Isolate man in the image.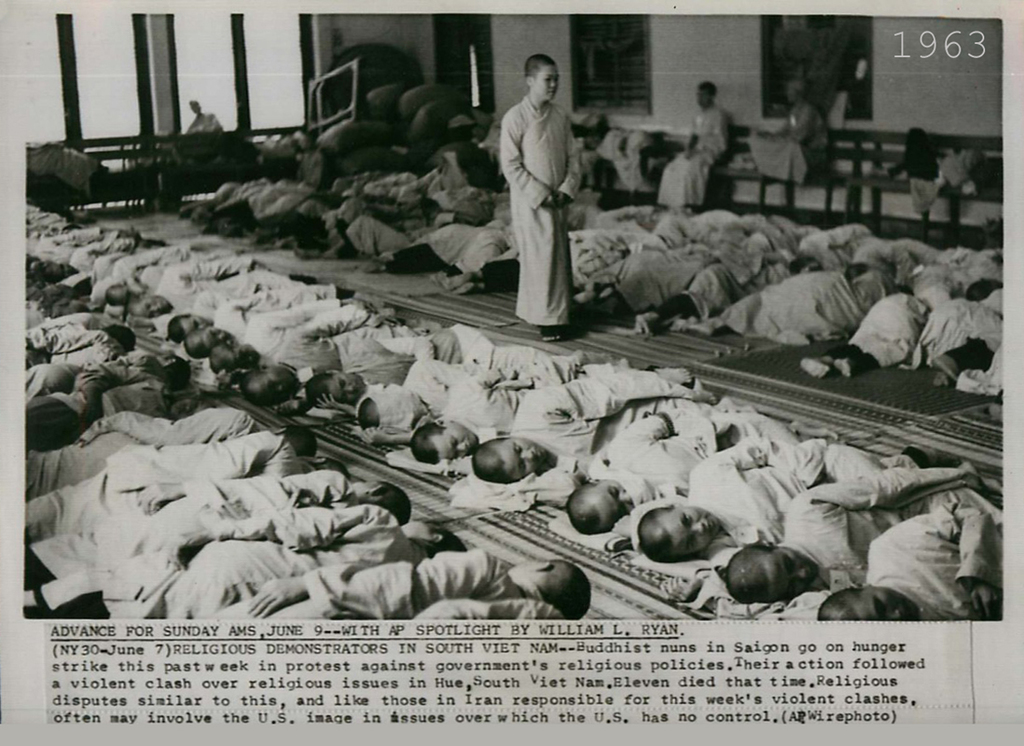
Isolated region: rect(126, 255, 292, 330).
